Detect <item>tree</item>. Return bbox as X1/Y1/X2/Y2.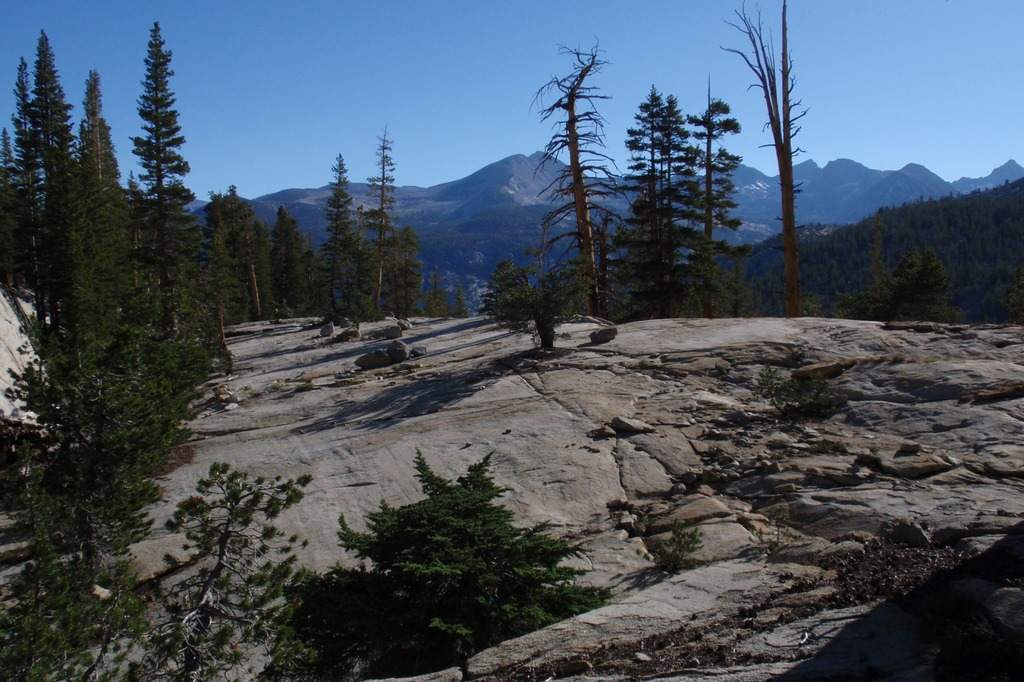
195/209/229/345.
